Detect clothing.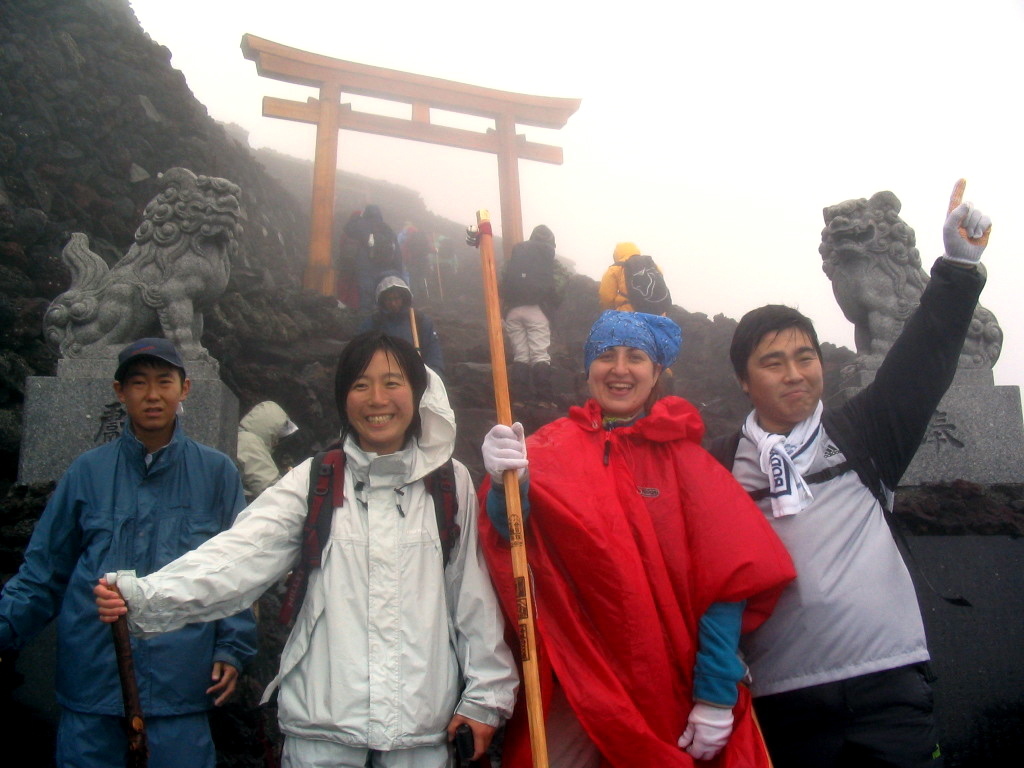
Detected at {"x1": 591, "y1": 233, "x2": 669, "y2": 326}.
